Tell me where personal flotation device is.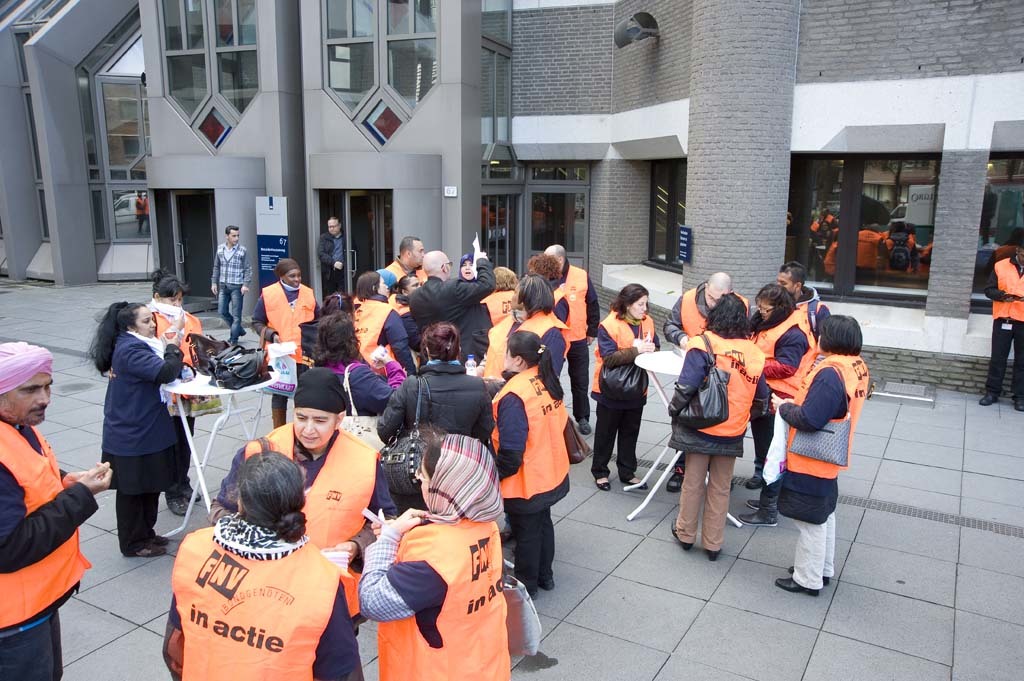
personal flotation device is at 593/309/658/405.
